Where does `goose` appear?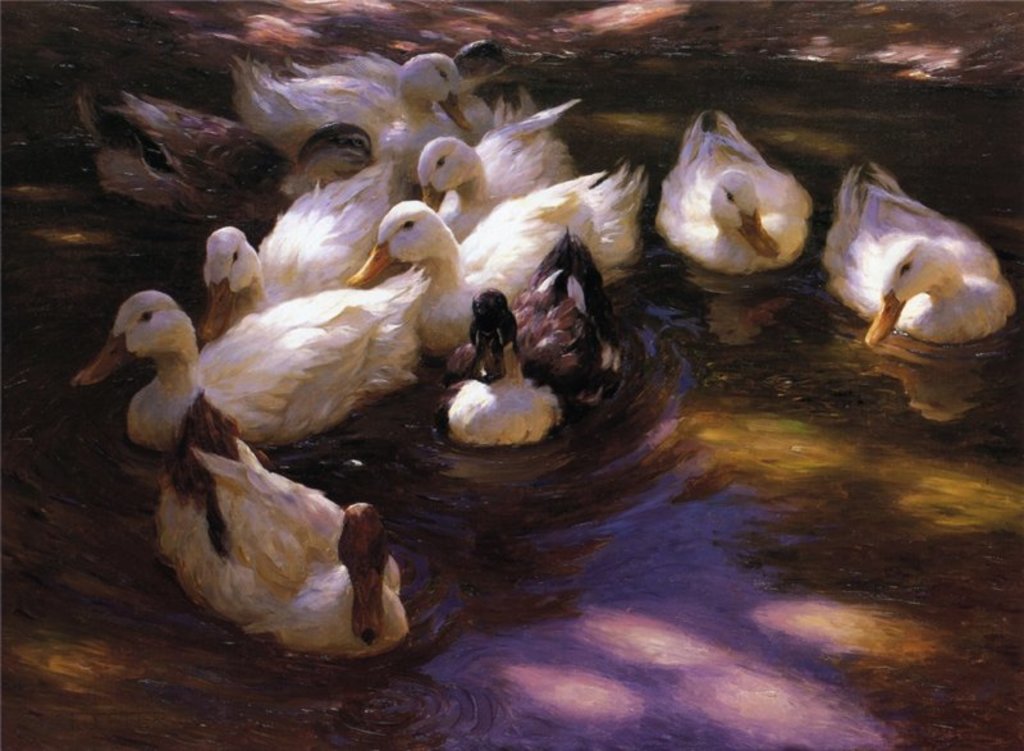
Appears at bbox=(195, 166, 389, 340).
